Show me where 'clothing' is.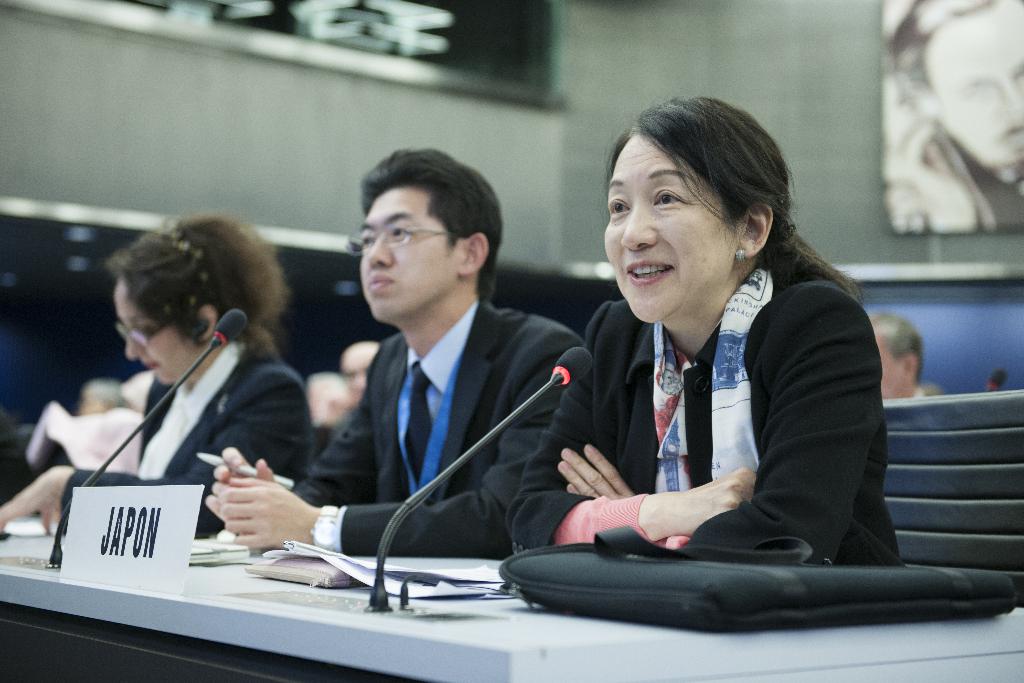
'clothing' is at locate(292, 295, 584, 559).
